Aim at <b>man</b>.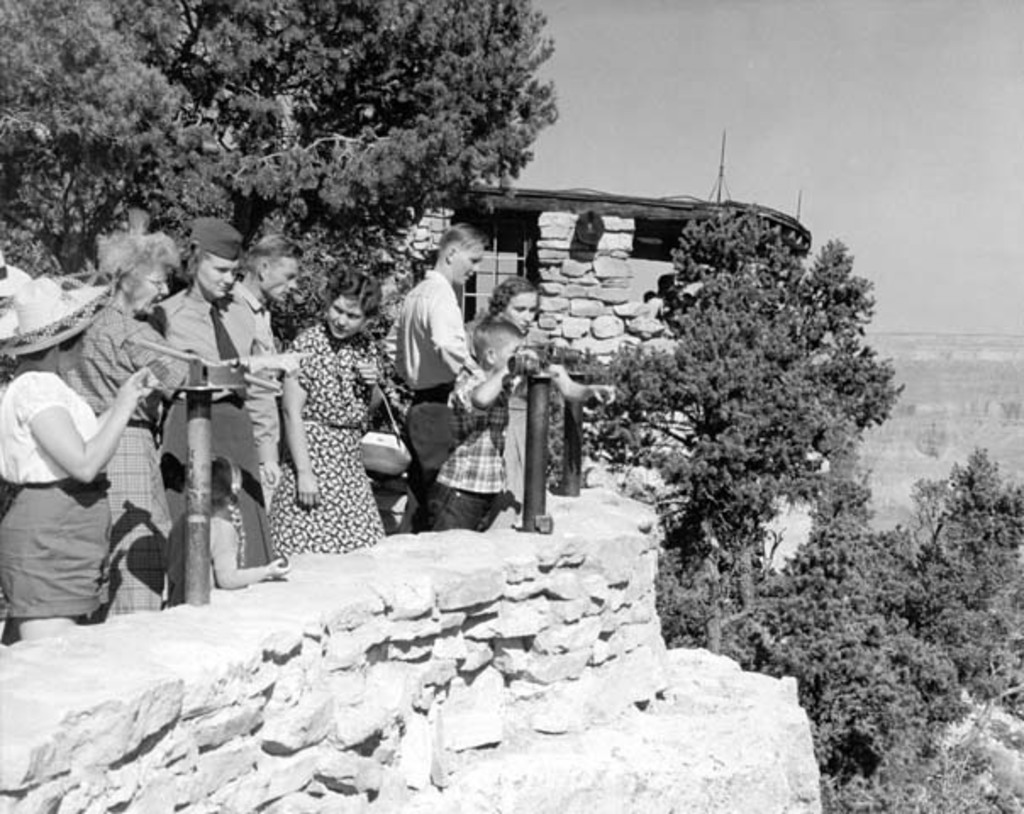
Aimed at Rect(144, 220, 271, 553).
